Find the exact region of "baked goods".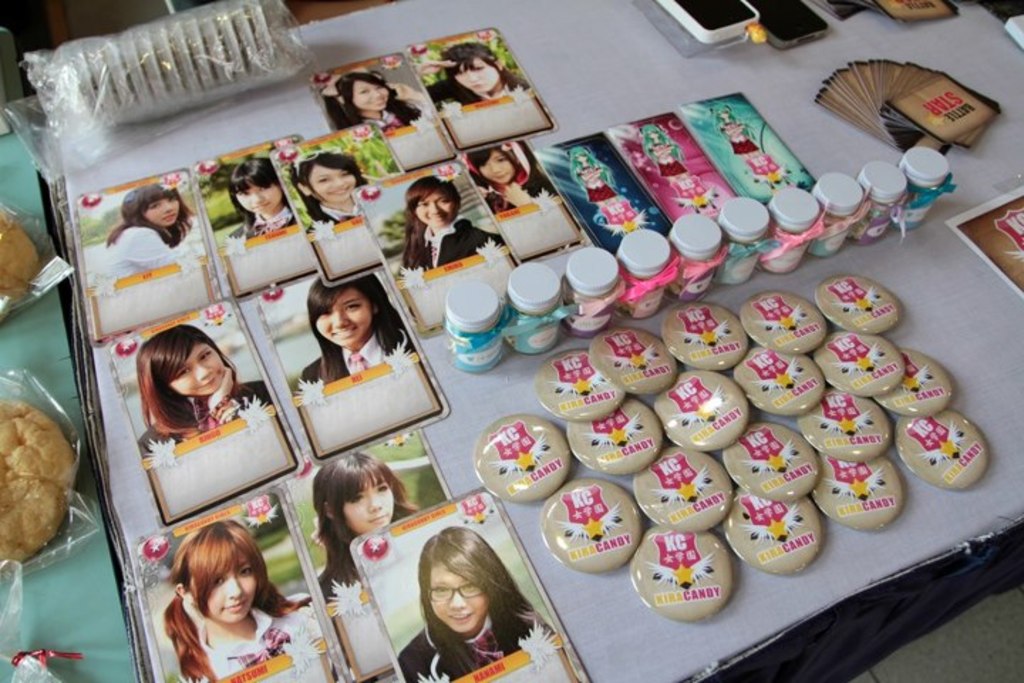
Exact region: 0, 206, 41, 312.
